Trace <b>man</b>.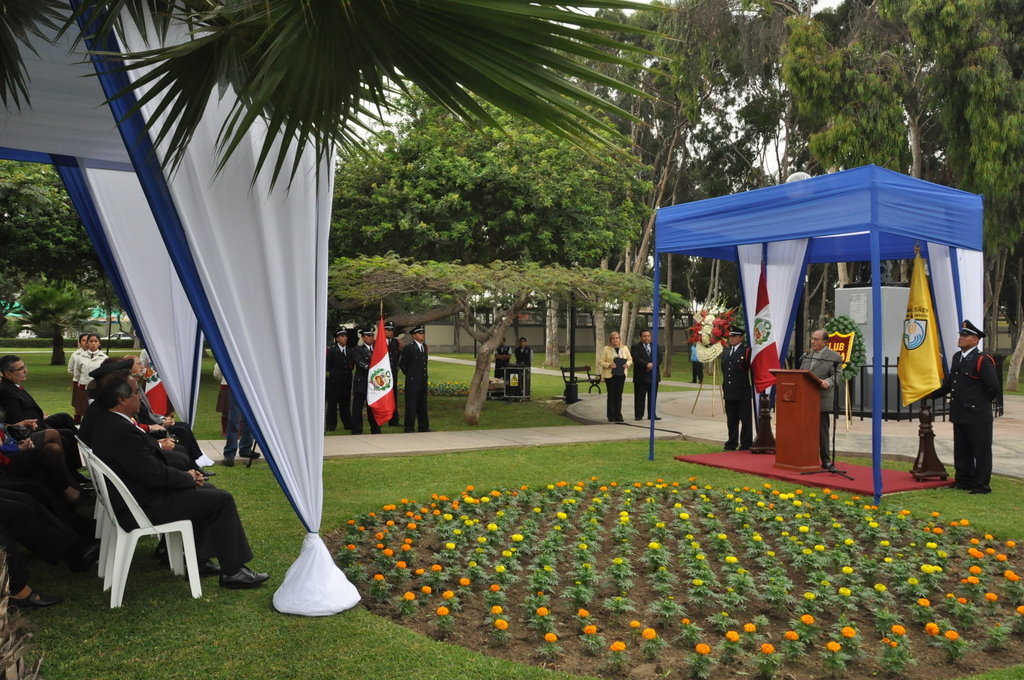
Traced to 392 325 438 435.
